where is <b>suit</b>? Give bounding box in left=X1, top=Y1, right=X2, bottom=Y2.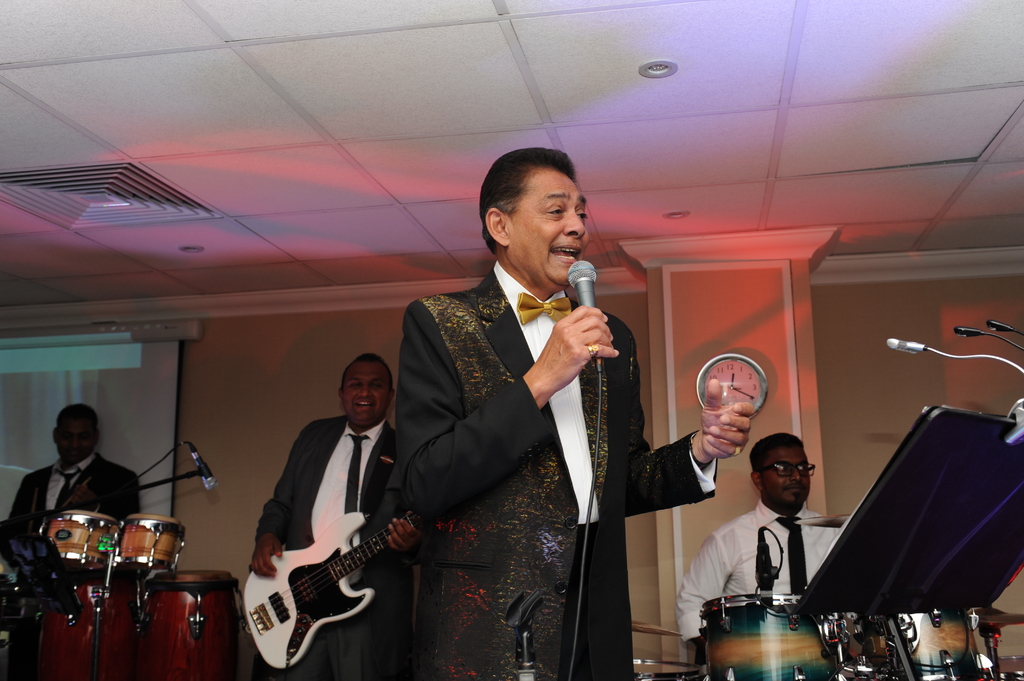
left=8, top=448, right=139, bottom=532.
